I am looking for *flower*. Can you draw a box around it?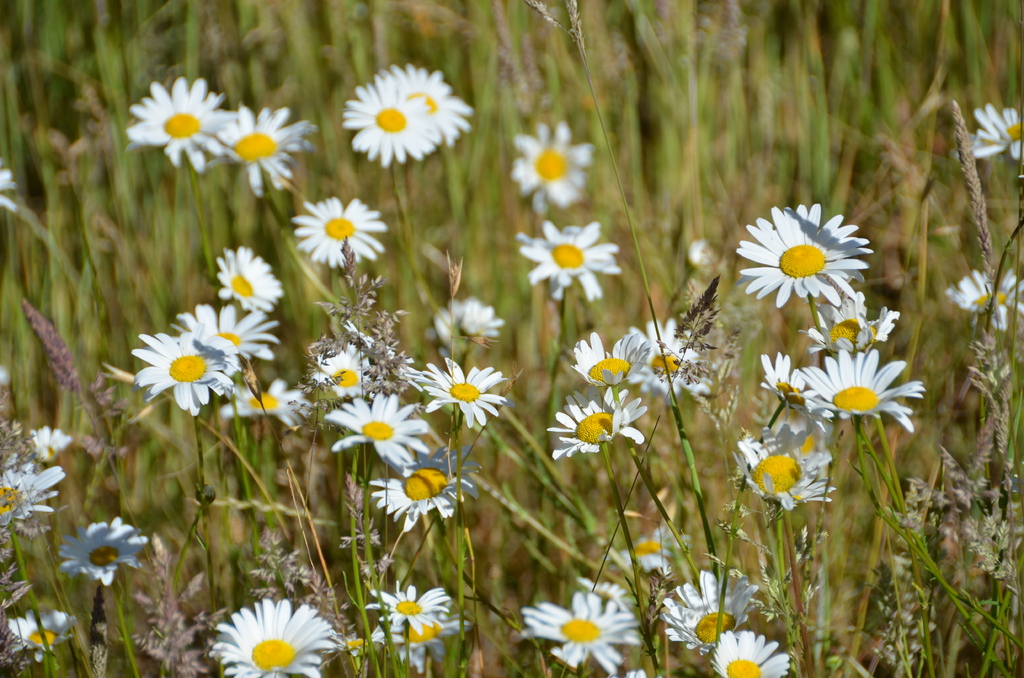
Sure, the bounding box is bbox=[291, 196, 394, 276].
